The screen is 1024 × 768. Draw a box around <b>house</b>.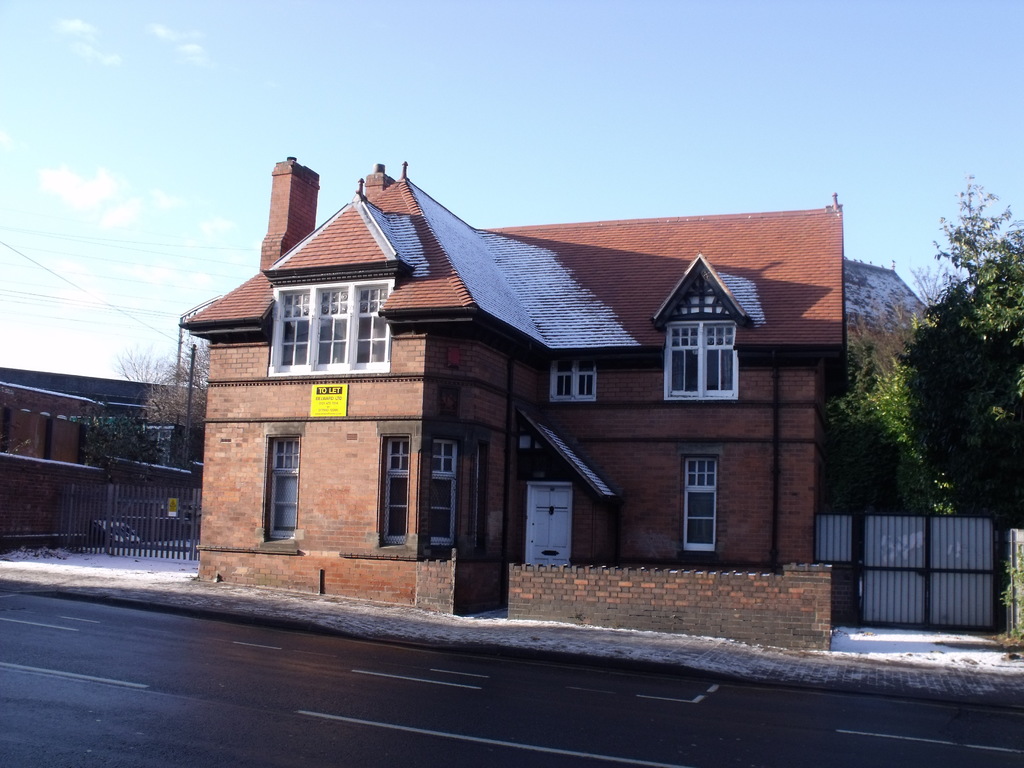
bbox=(0, 365, 210, 553).
